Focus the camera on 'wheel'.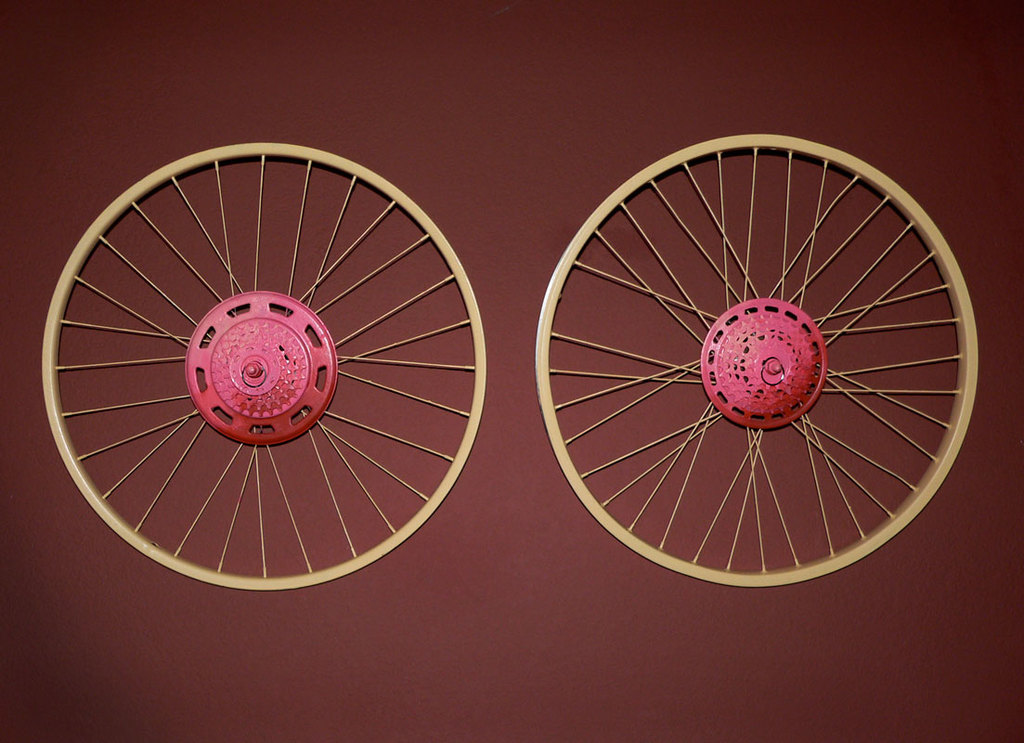
Focus region: [x1=42, y1=140, x2=487, y2=592].
